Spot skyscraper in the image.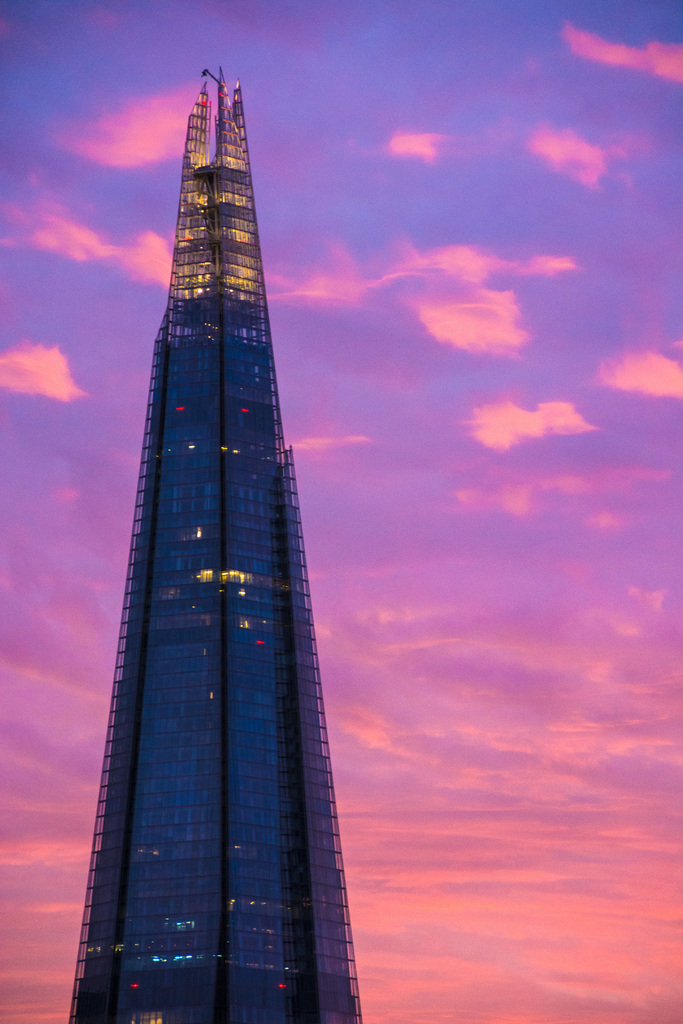
skyscraper found at <bbox>48, 31, 375, 996</bbox>.
